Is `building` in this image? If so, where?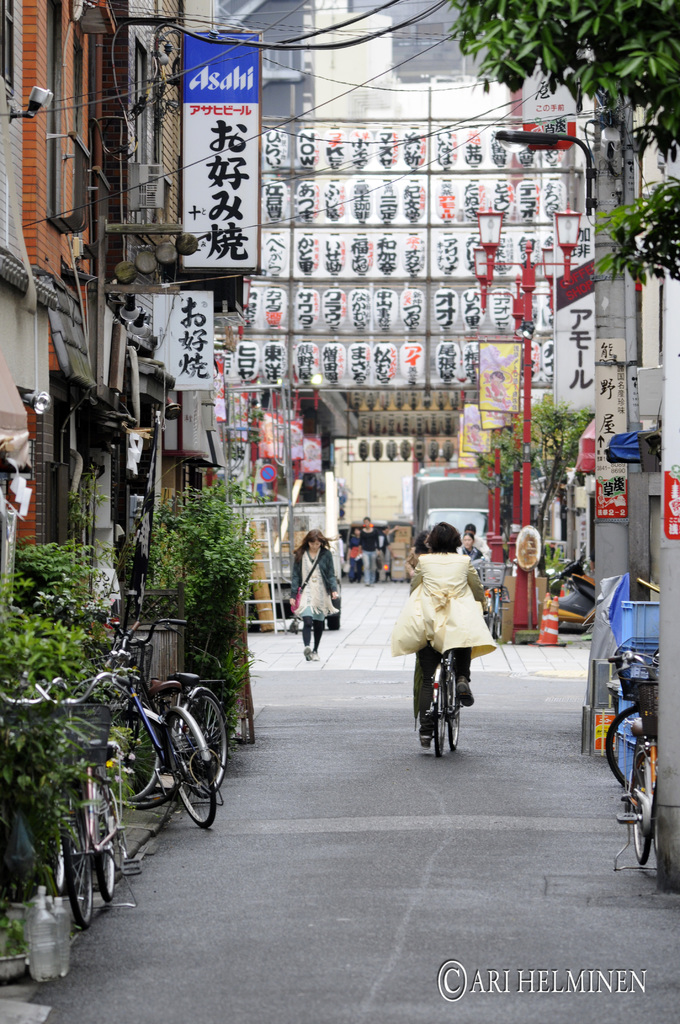
Yes, at crop(199, 0, 588, 637).
